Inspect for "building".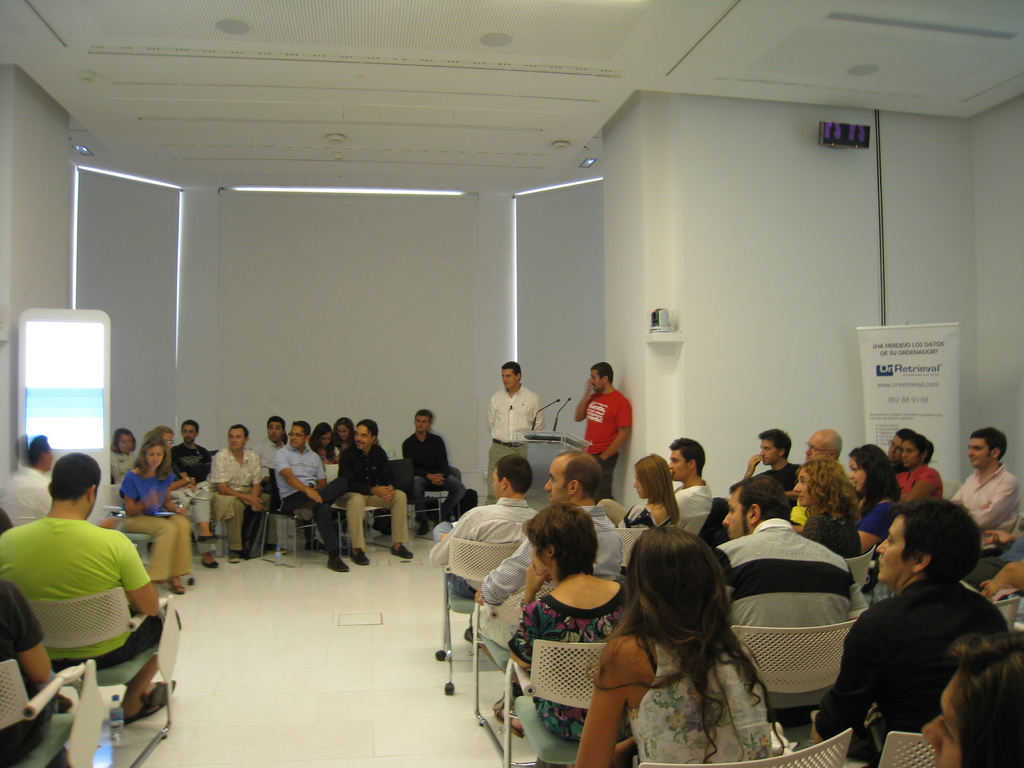
Inspection: pyautogui.locateOnScreen(0, 0, 1023, 767).
